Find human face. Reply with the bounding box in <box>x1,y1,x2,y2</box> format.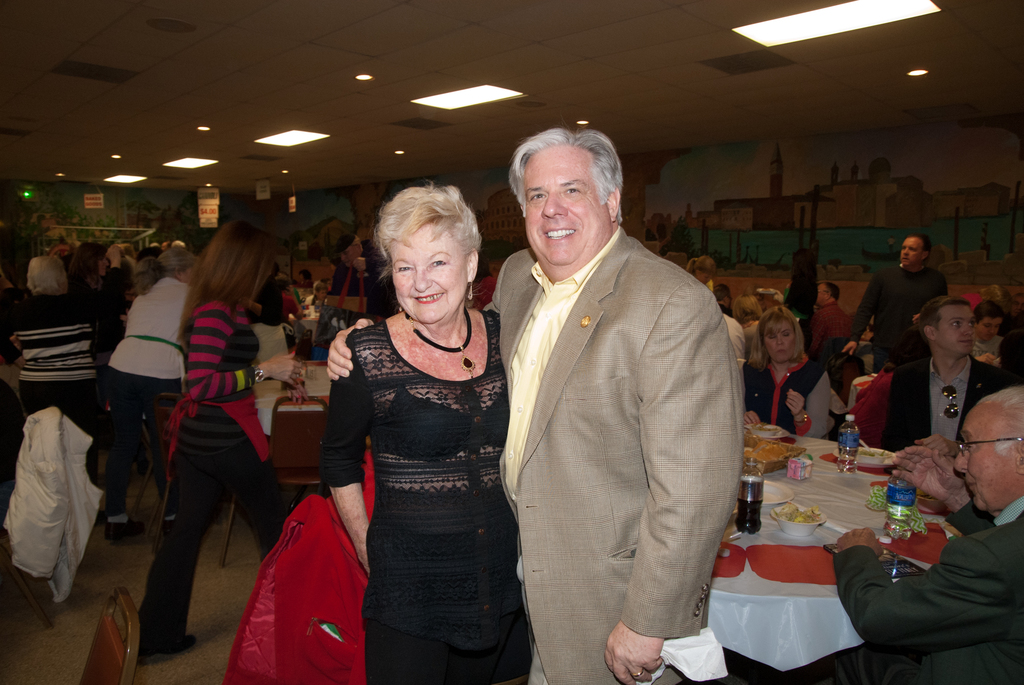
<box>525,147,609,263</box>.
